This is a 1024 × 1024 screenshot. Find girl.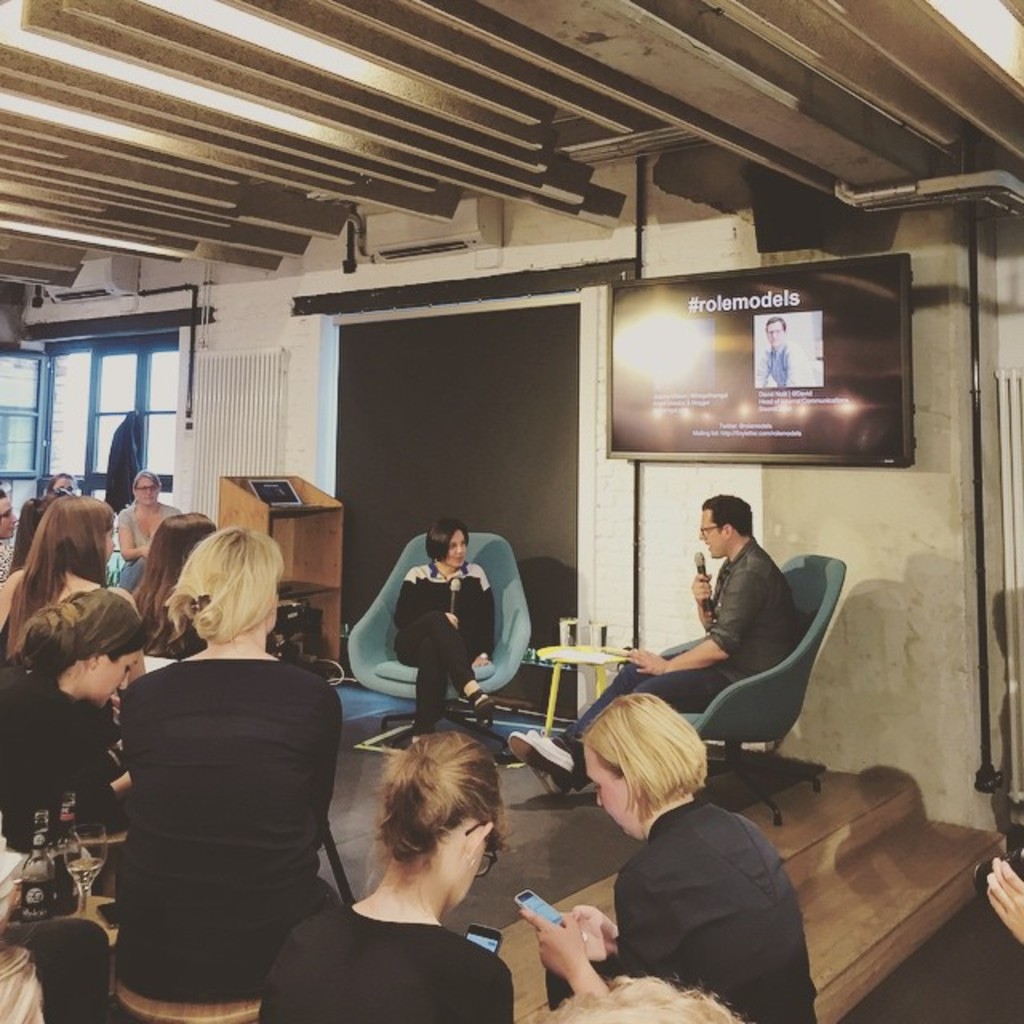
Bounding box: left=517, top=693, right=819, bottom=1022.
